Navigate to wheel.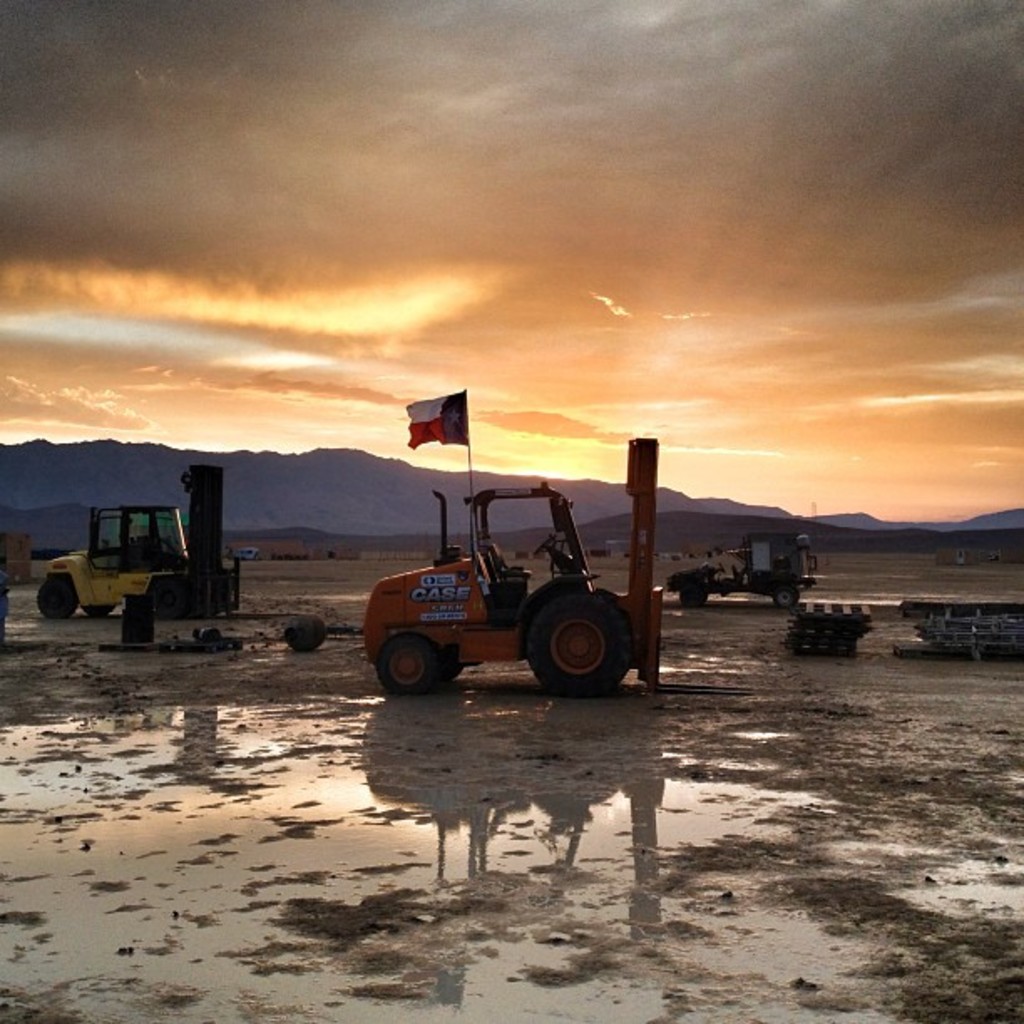
Navigation target: {"x1": 28, "y1": 581, "x2": 77, "y2": 619}.
